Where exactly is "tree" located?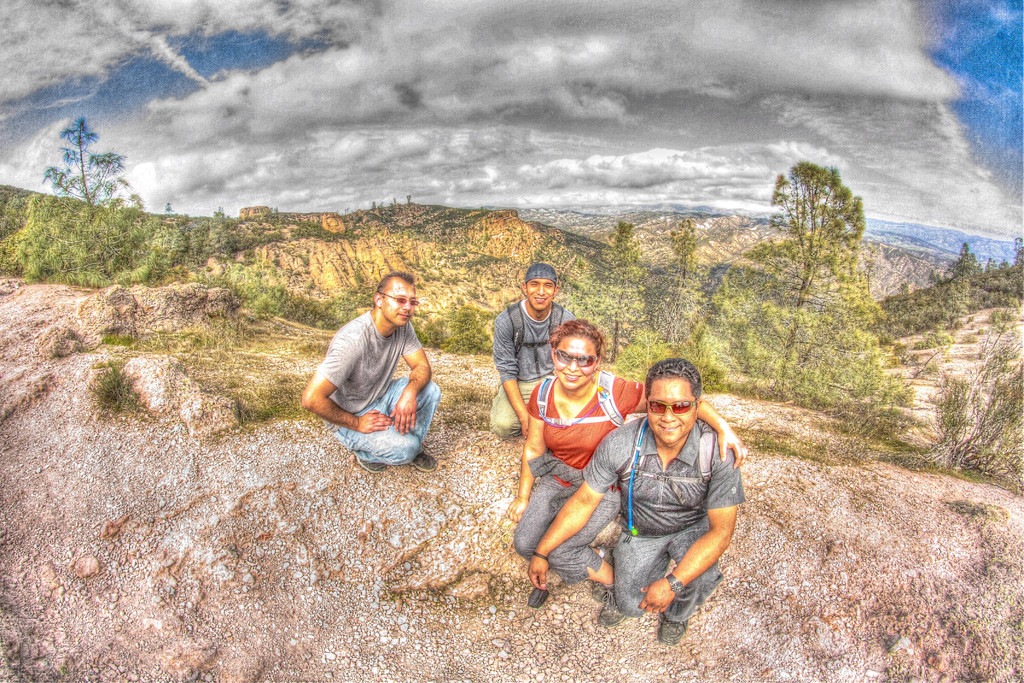
Its bounding box is BBox(581, 222, 649, 362).
